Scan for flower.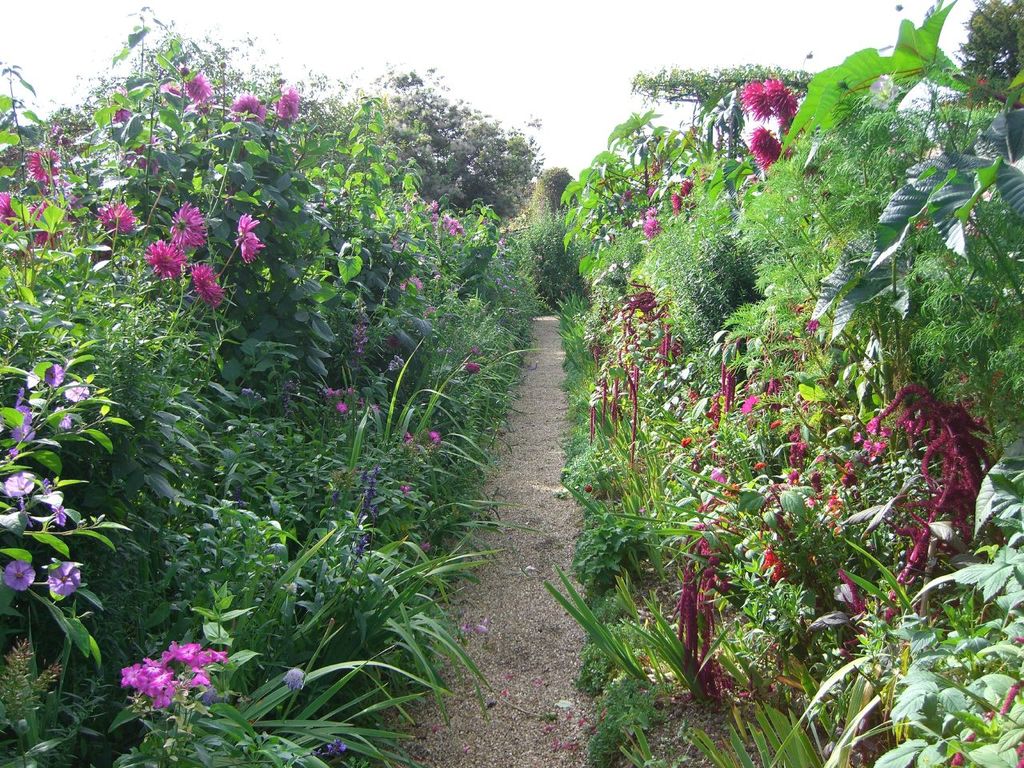
Scan result: crop(866, 415, 878, 435).
